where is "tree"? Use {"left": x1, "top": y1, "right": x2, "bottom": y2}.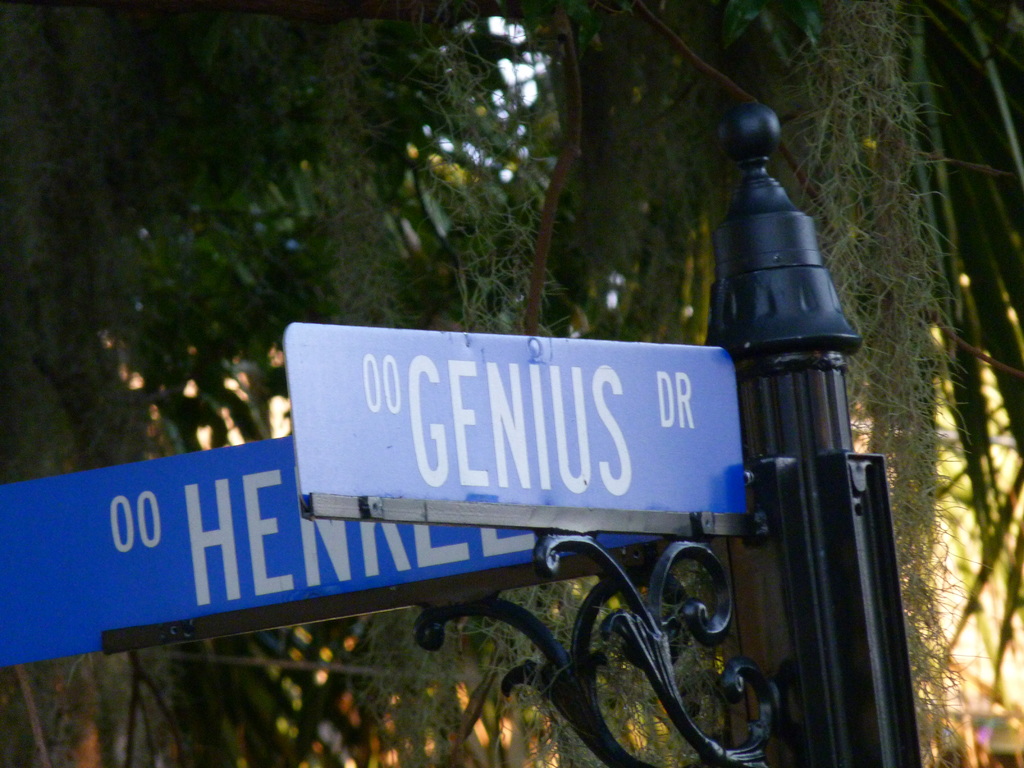
{"left": 403, "top": 0, "right": 644, "bottom": 767}.
